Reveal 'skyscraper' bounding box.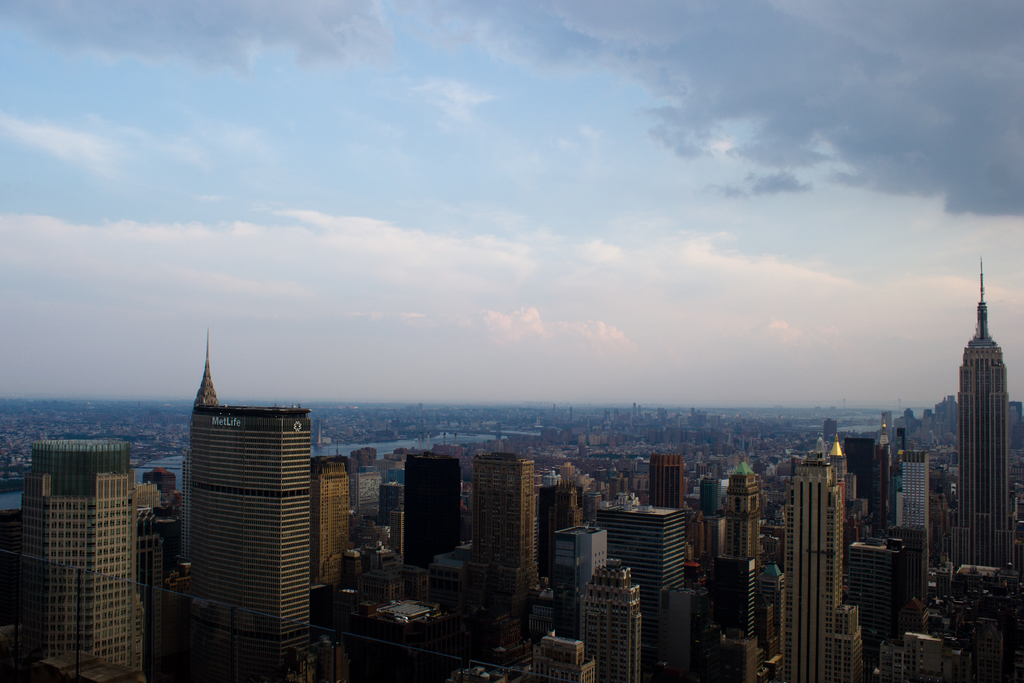
Revealed: <box>598,504,687,680</box>.
